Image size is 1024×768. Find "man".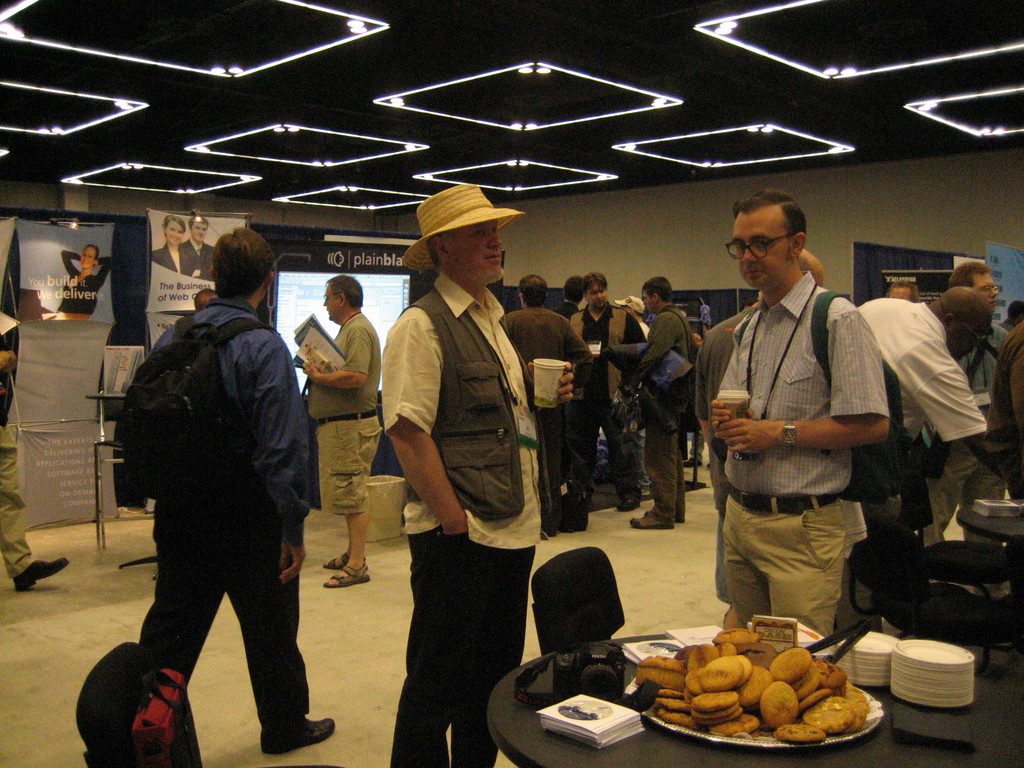
x1=500 y1=276 x2=596 y2=532.
